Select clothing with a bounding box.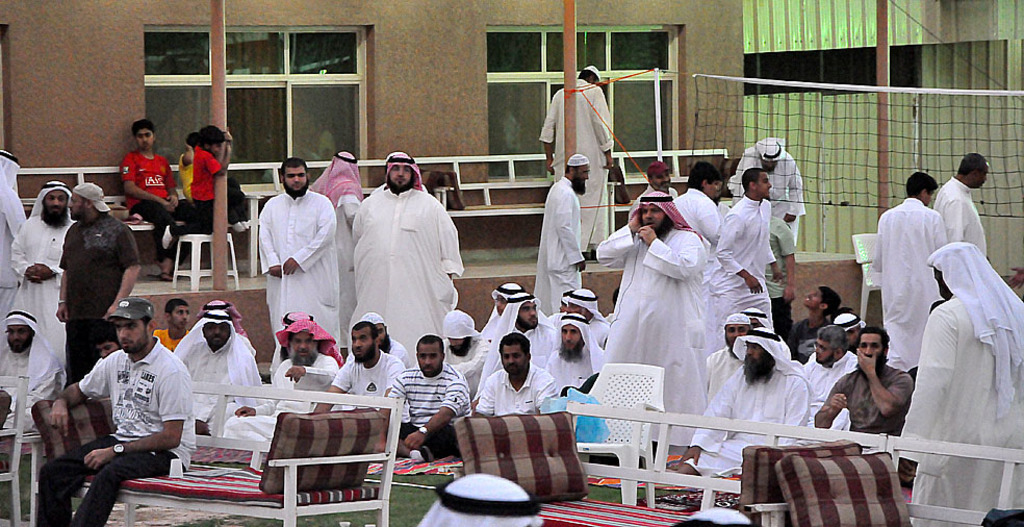
left=435, top=305, right=626, bottom=421.
